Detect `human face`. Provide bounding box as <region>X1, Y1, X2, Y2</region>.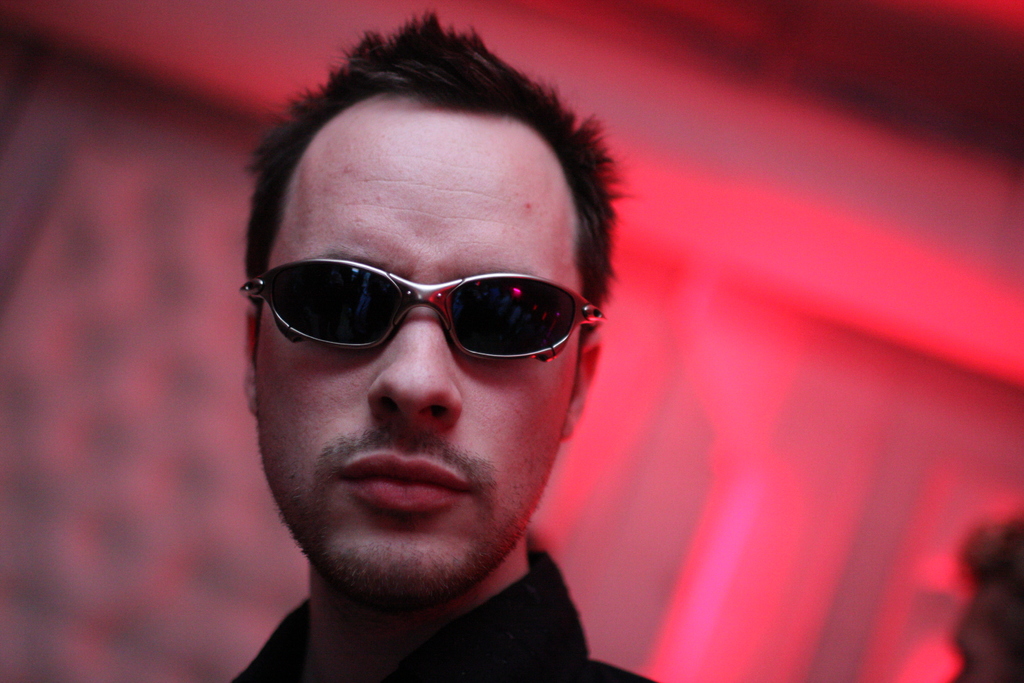
<region>255, 138, 578, 607</region>.
